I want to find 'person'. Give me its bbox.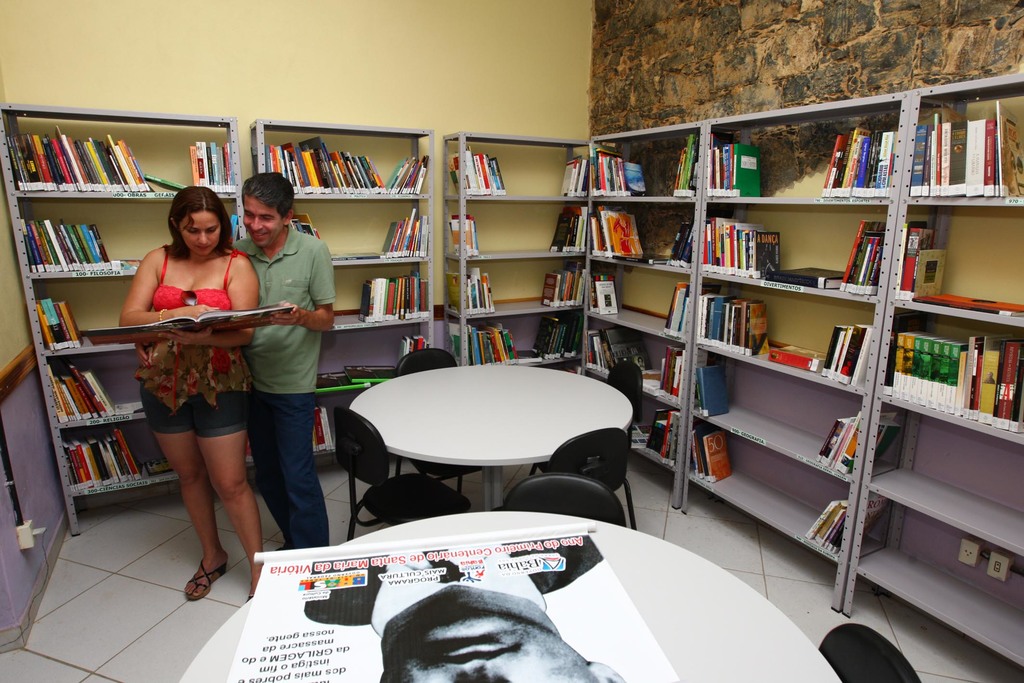
<bbox>220, 166, 332, 554</bbox>.
